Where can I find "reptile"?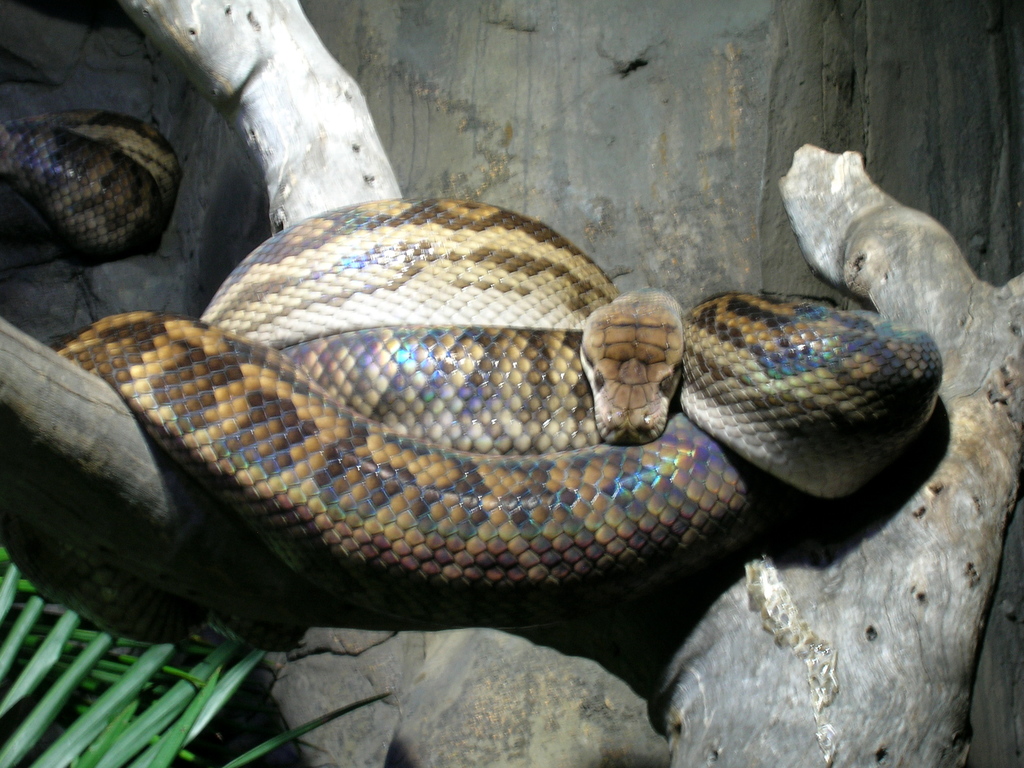
You can find it at [x1=0, y1=108, x2=940, y2=593].
